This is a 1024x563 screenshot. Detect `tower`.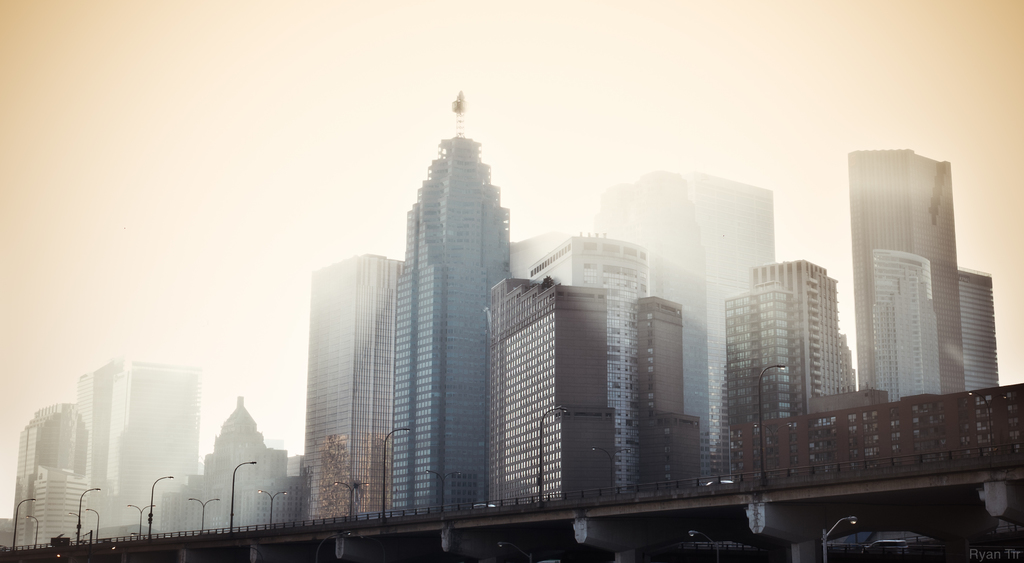
Rect(724, 279, 824, 492).
